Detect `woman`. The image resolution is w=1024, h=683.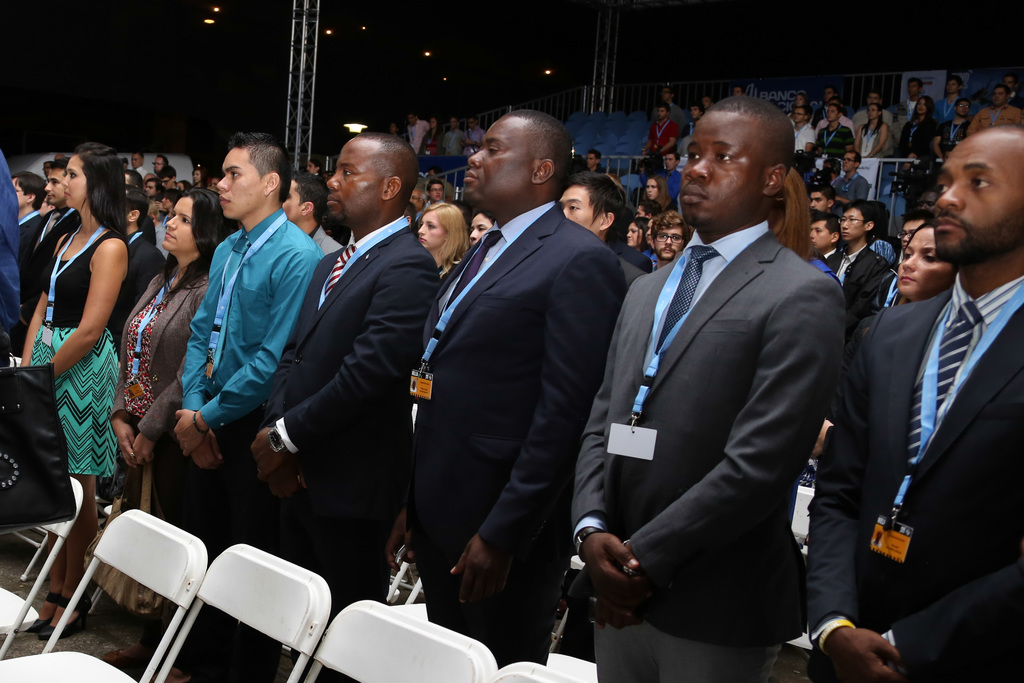
420, 117, 446, 155.
